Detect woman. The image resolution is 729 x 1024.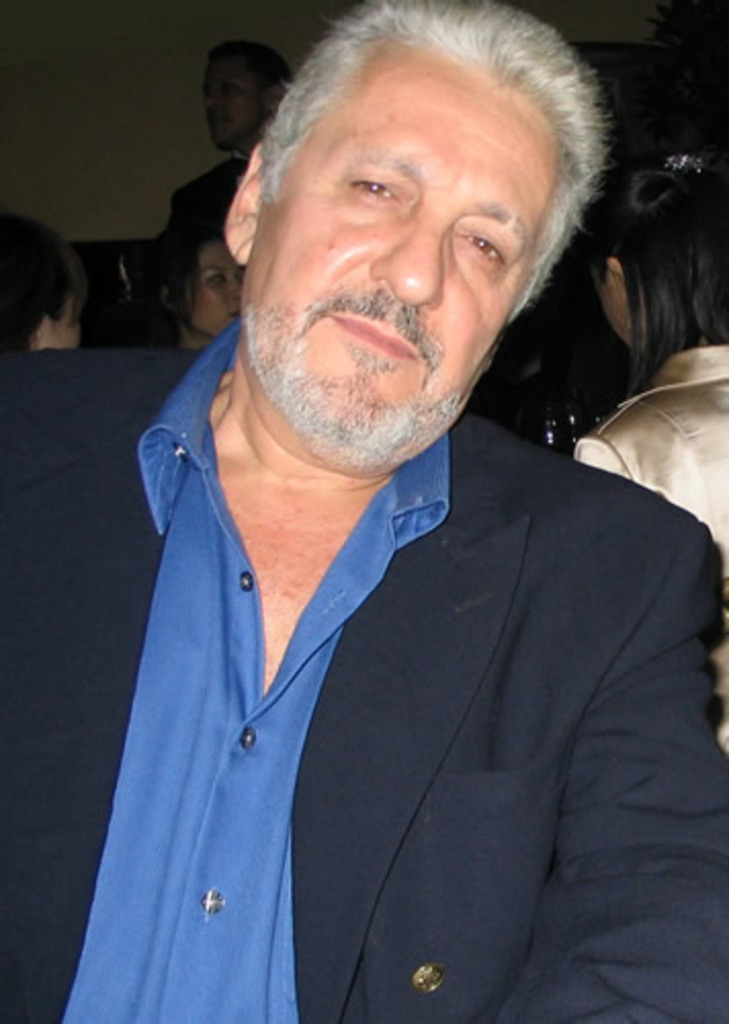
[125, 223, 248, 346].
